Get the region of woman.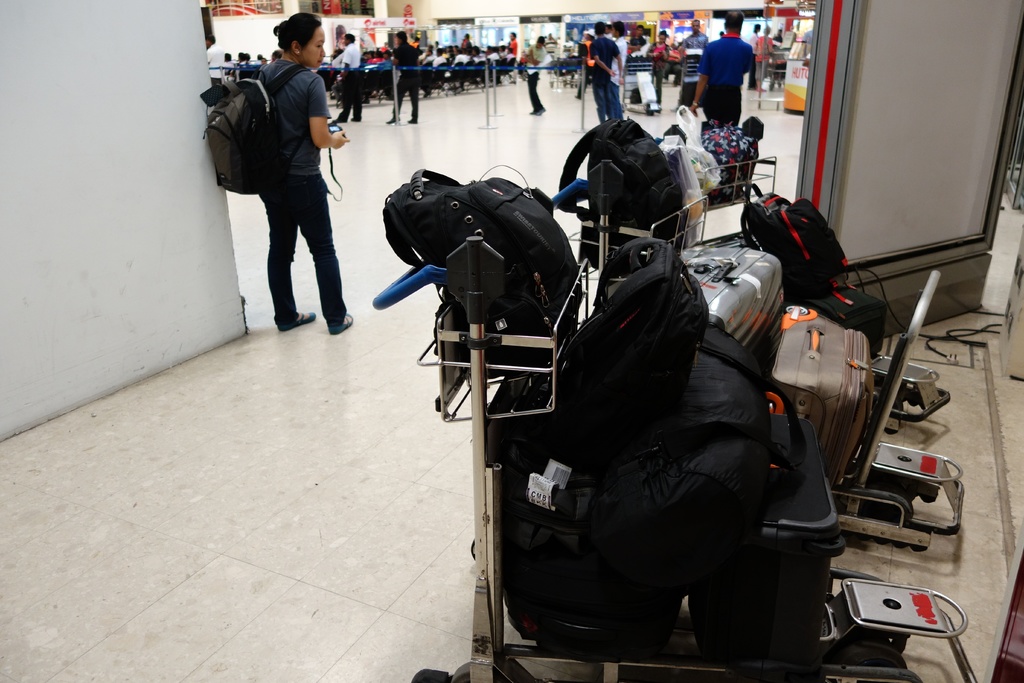
648,28,671,106.
